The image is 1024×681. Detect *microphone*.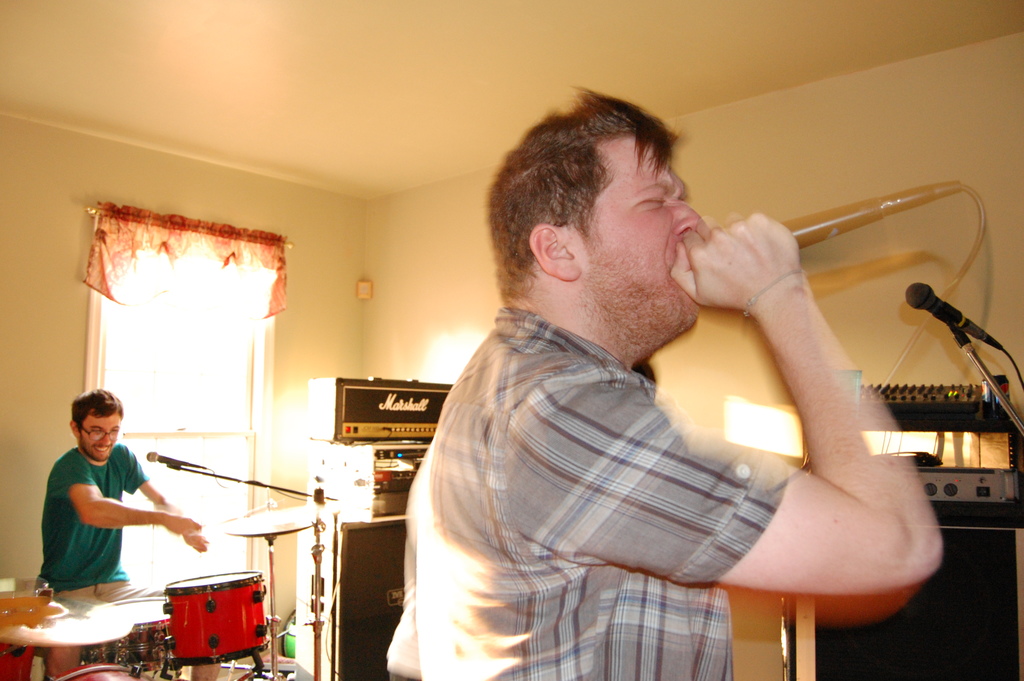
Detection: Rect(132, 445, 202, 473).
